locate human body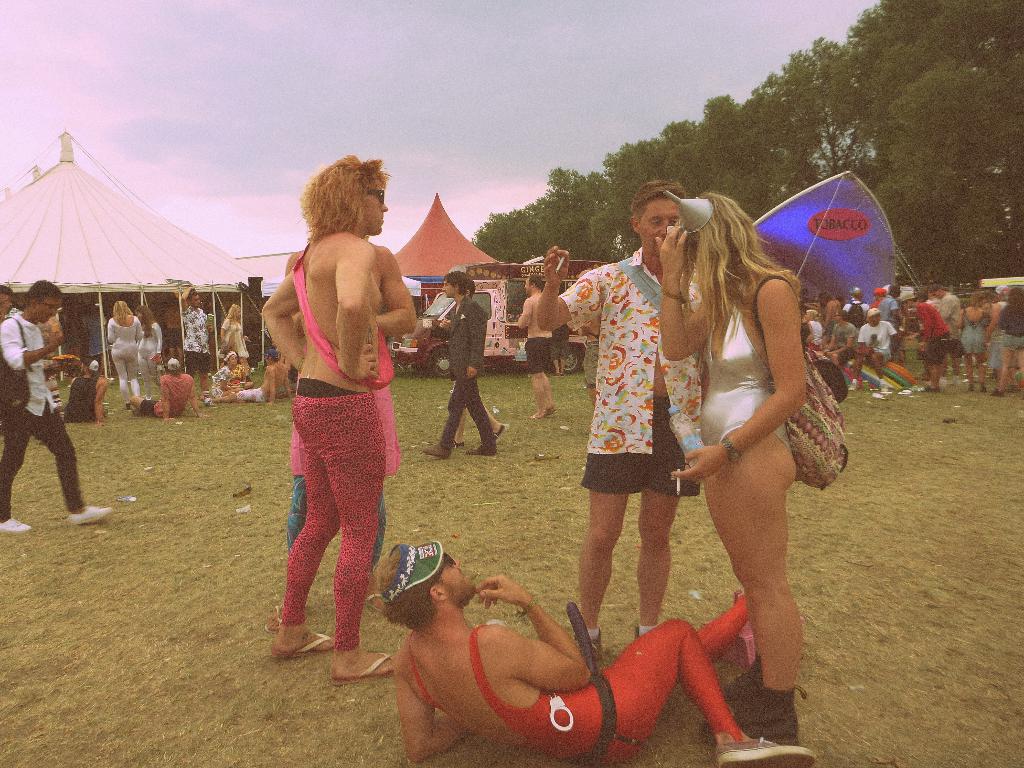
bbox=[395, 579, 817, 762]
